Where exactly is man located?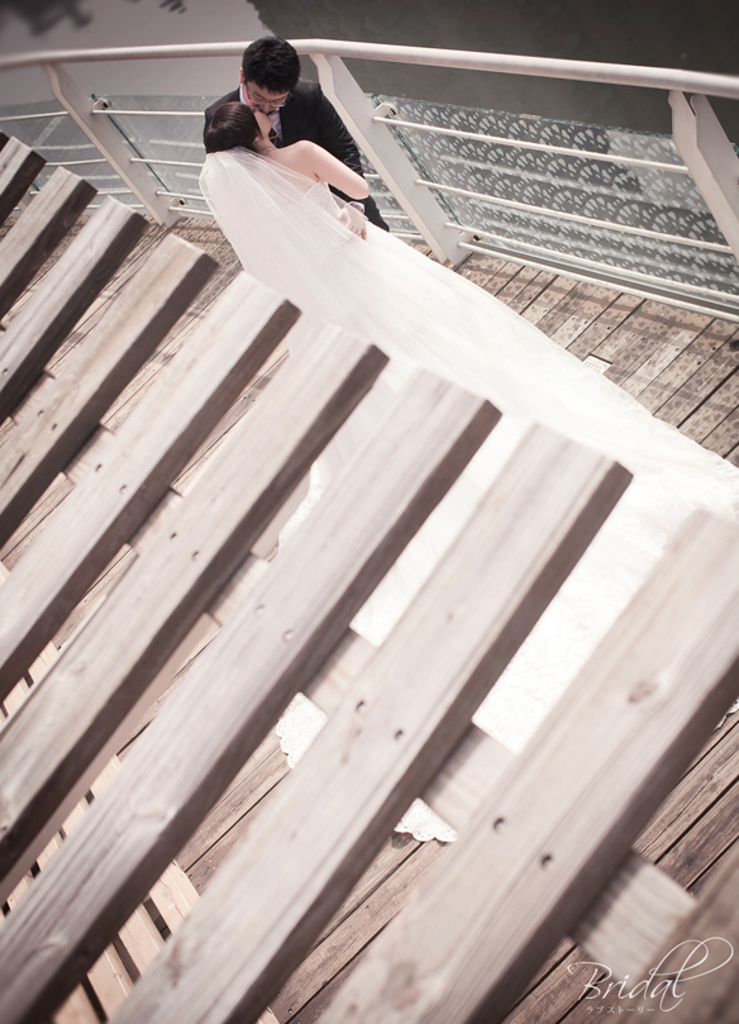
Its bounding box is x1=200, y1=38, x2=392, y2=225.
